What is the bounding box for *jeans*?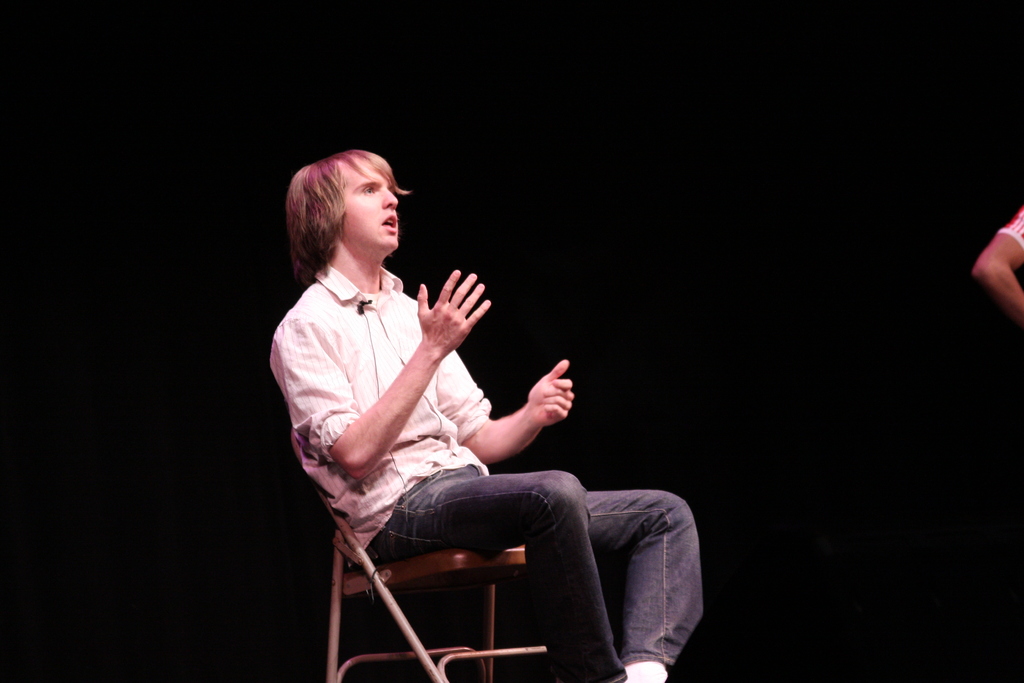
BBox(296, 432, 671, 673).
